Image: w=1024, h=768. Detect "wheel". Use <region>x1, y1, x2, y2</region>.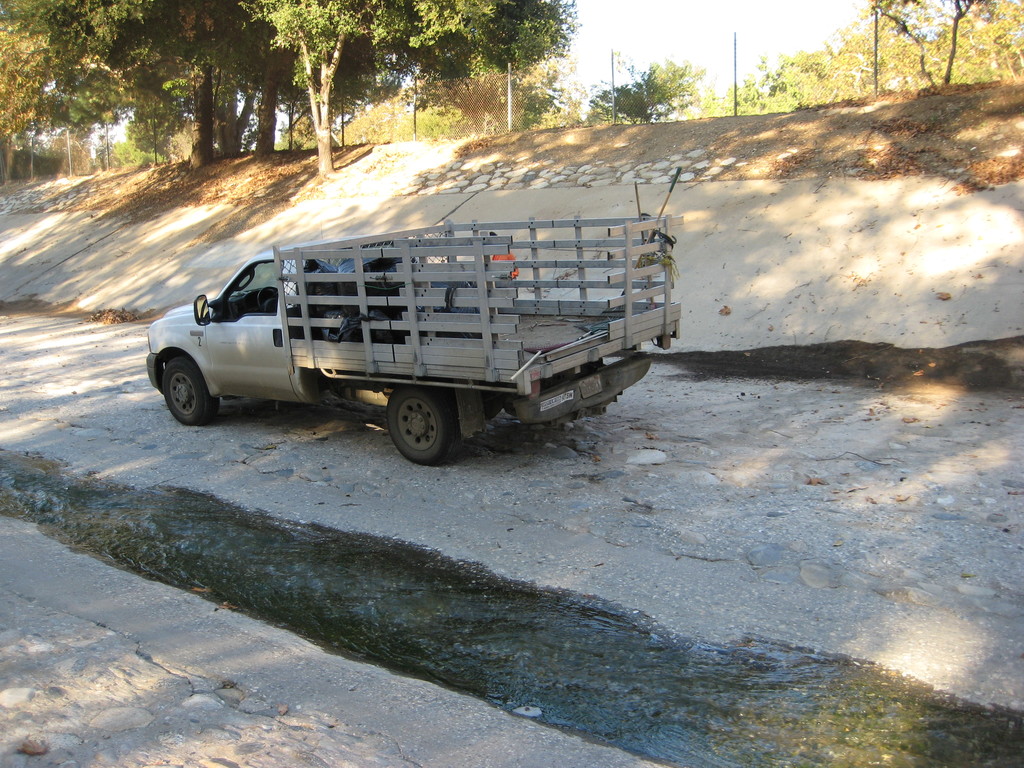
<region>381, 389, 458, 460</region>.
